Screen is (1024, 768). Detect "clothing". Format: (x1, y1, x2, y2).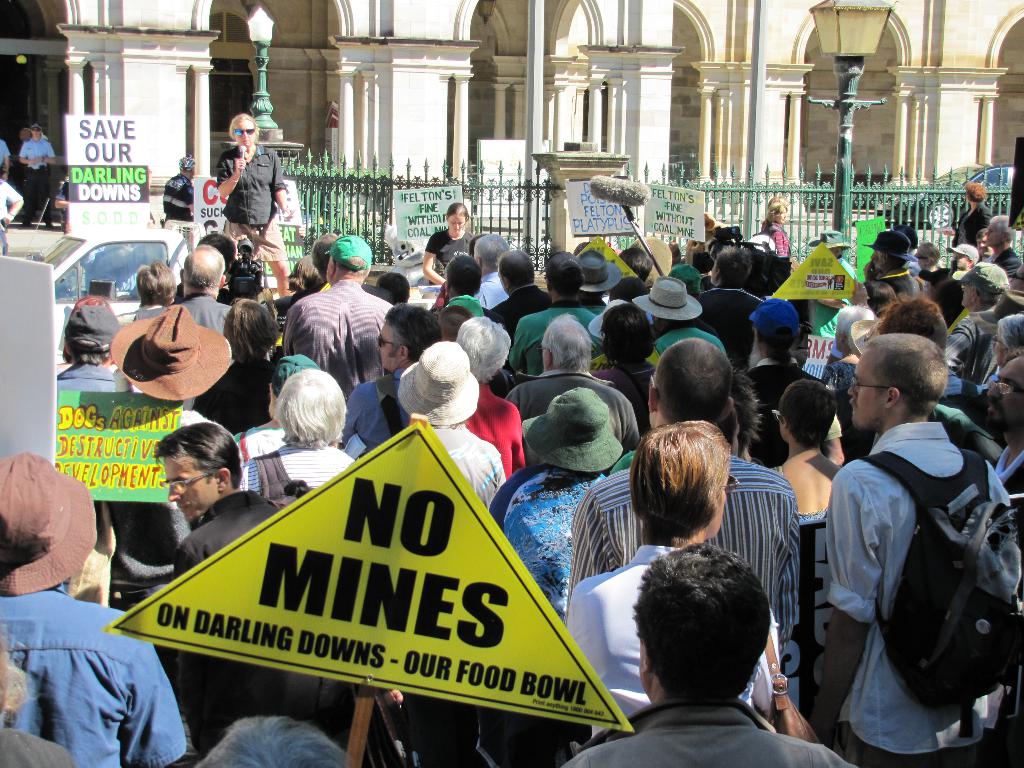
(750, 355, 806, 454).
